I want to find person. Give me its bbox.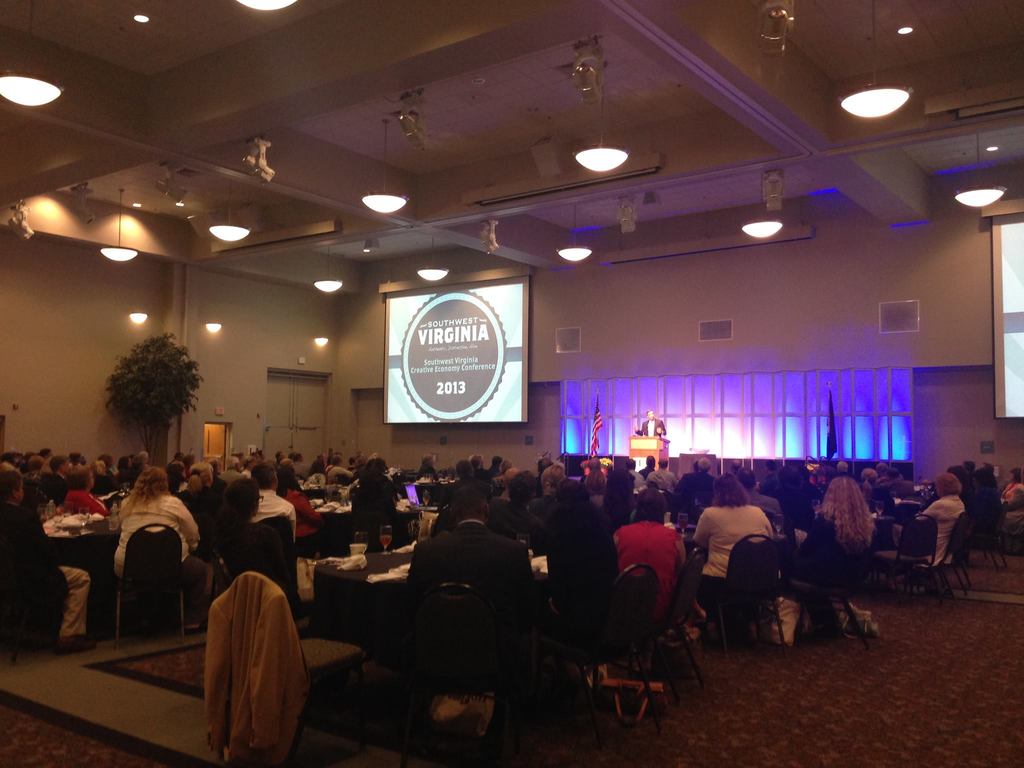
select_region(708, 488, 788, 636).
